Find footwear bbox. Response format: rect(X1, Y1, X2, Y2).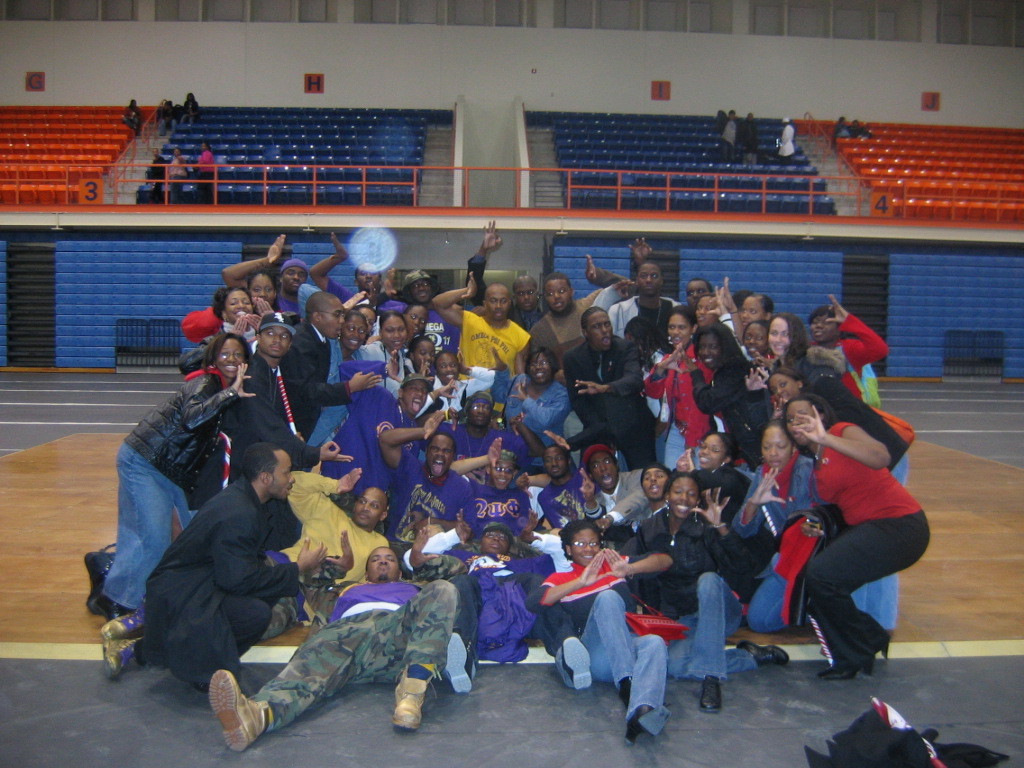
rect(209, 669, 273, 753).
